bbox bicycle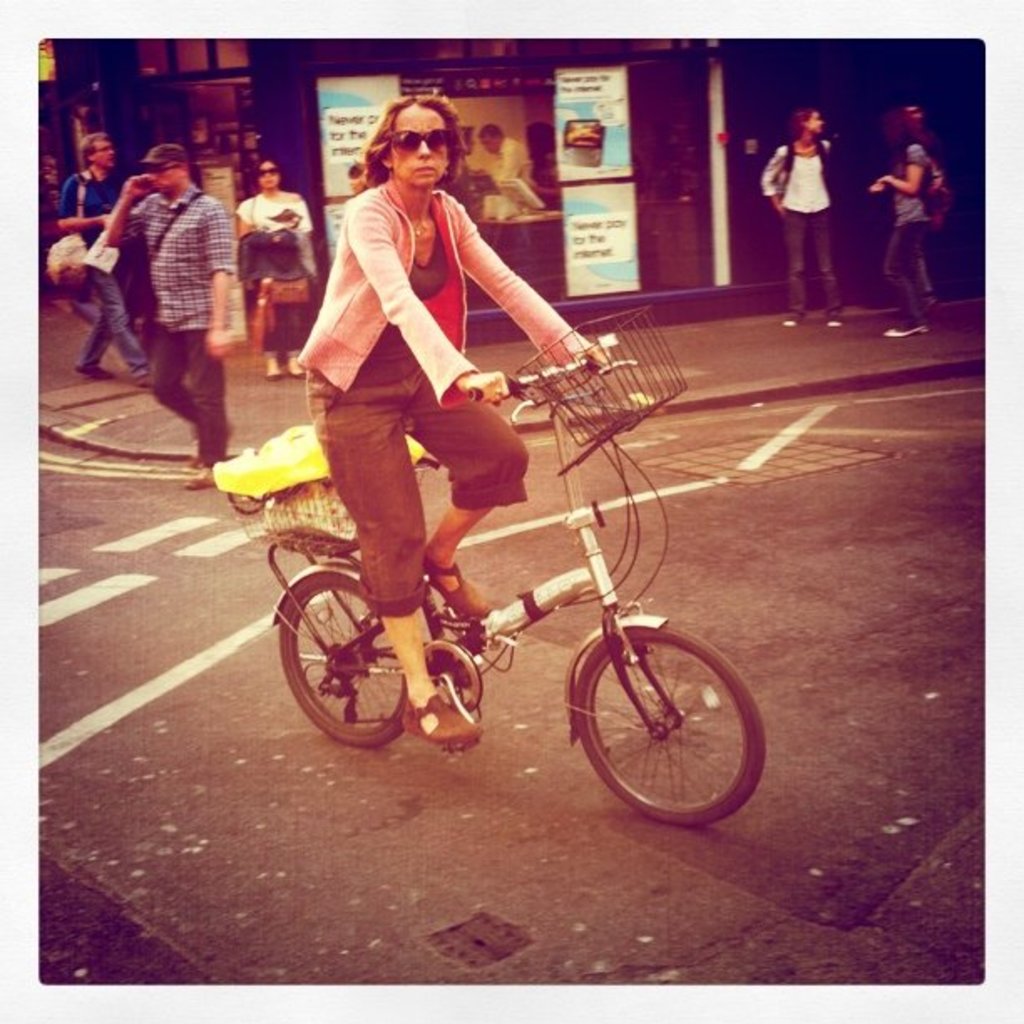
(left=211, top=345, right=775, bottom=840)
